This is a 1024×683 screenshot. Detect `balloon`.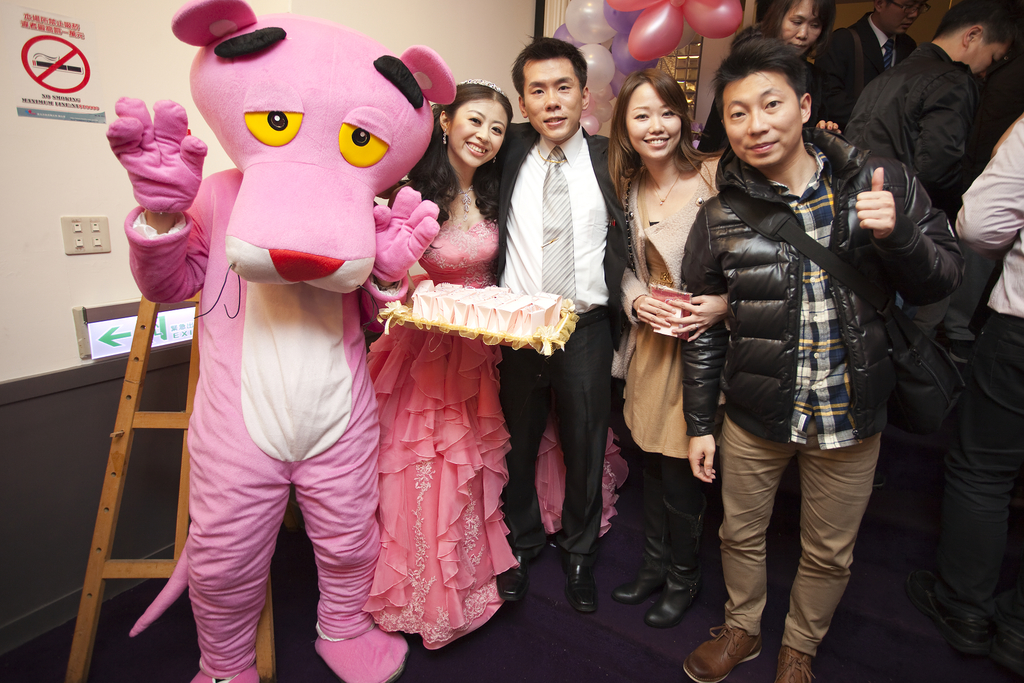
crop(674, 18, 698, 50).
